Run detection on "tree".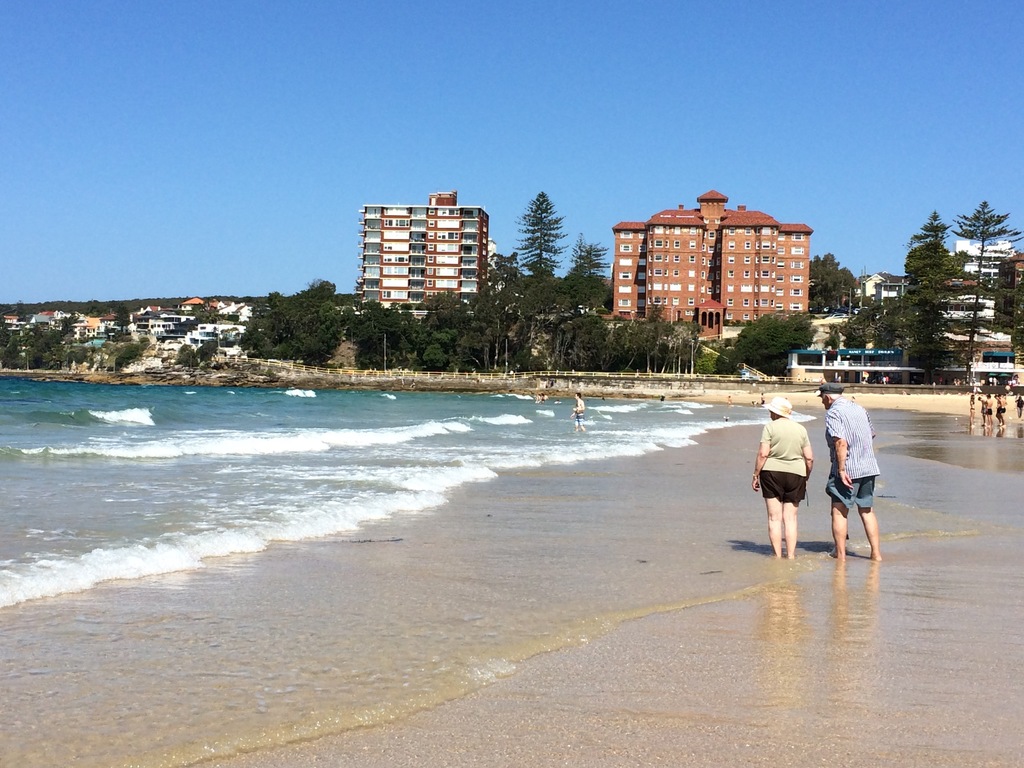
Result: <bbox>710, 312, 817, 381</bbox>.
